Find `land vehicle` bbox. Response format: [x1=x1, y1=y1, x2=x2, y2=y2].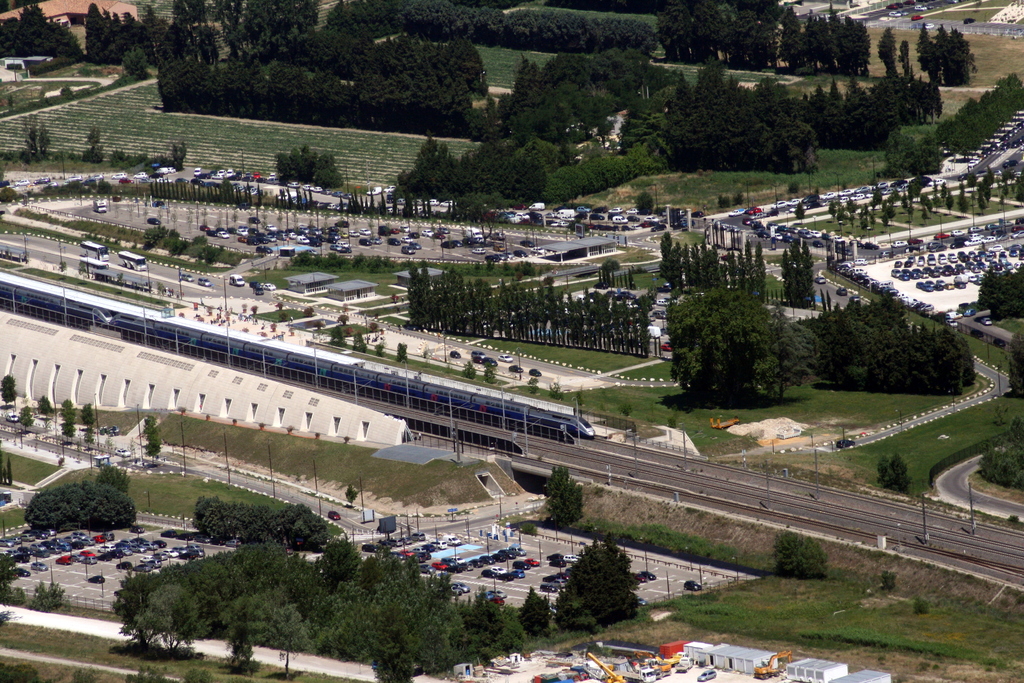
[x1=497, y1=353, x2=513, y2=361].
